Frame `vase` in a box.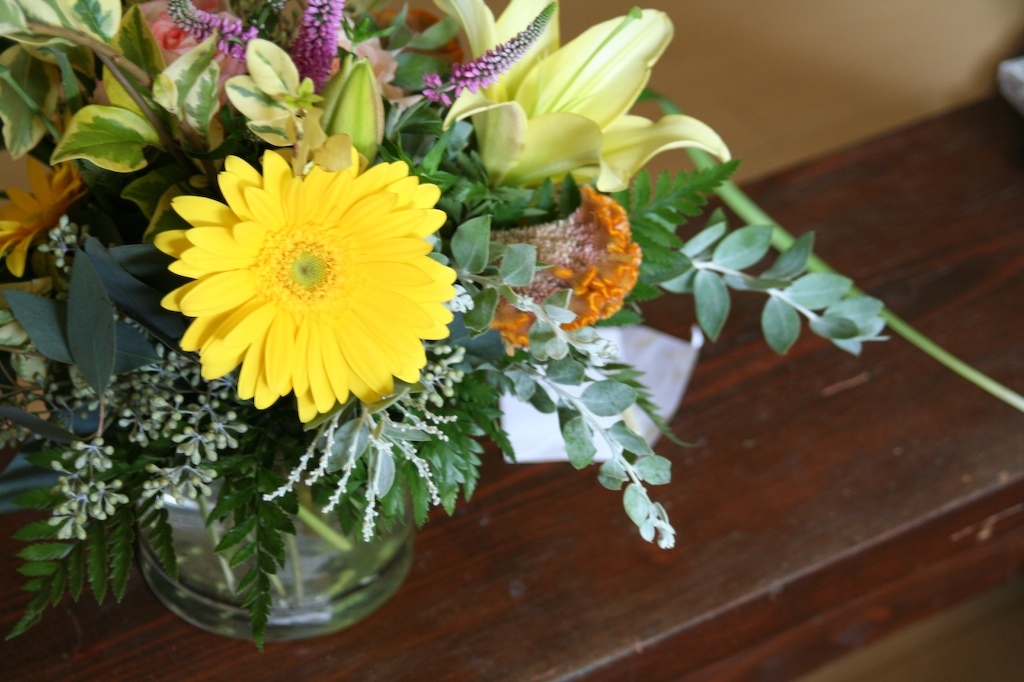
pyautogui.locateOnScreen(128, 471, 417, 632).
